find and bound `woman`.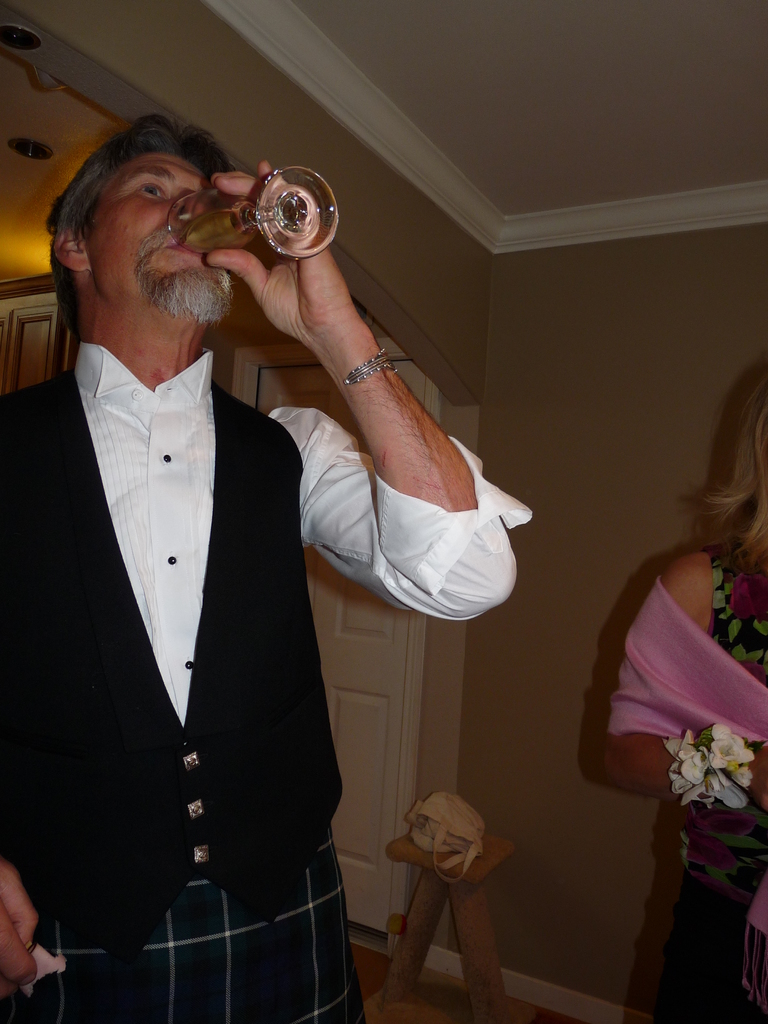
Bound: <bbox>594, 366, 761, 1023</bbox>.
